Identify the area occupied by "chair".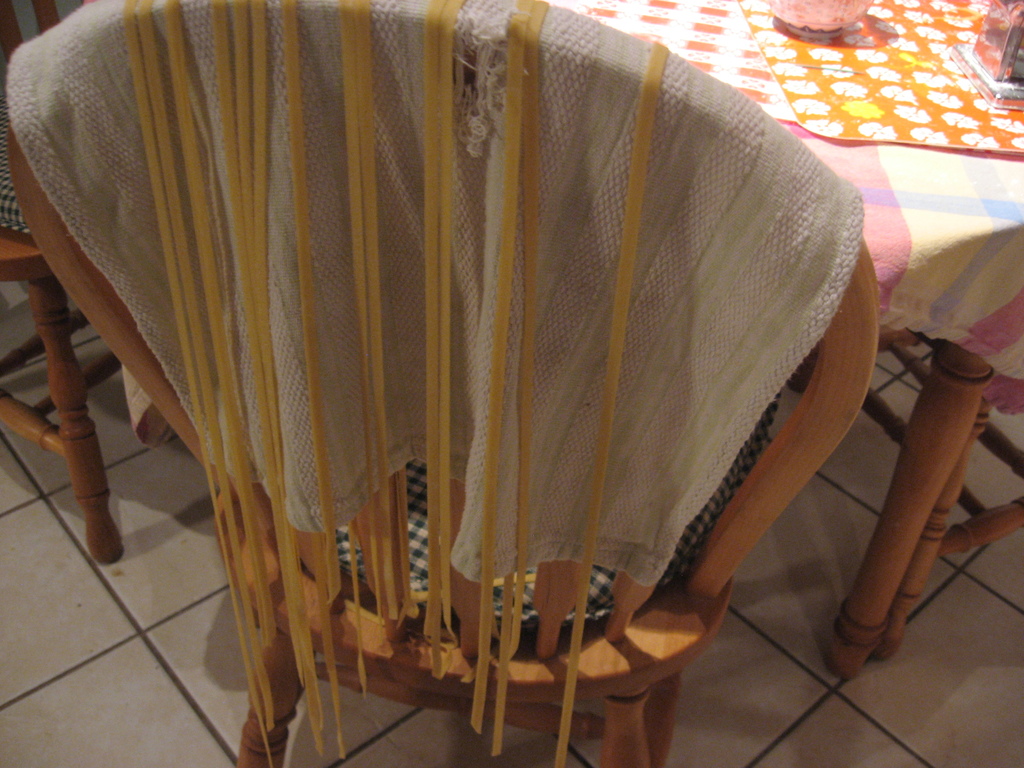
Area: 0, 0, 123, 564.
